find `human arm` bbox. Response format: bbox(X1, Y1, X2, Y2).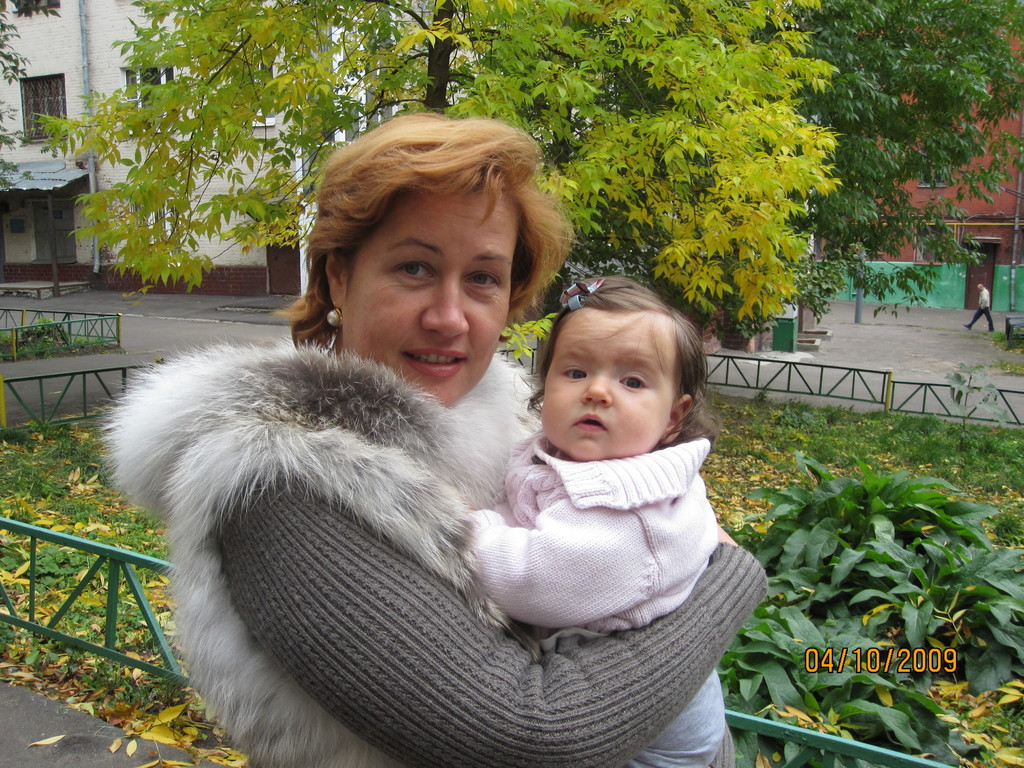
bbox(456, 491, 659, 633).
